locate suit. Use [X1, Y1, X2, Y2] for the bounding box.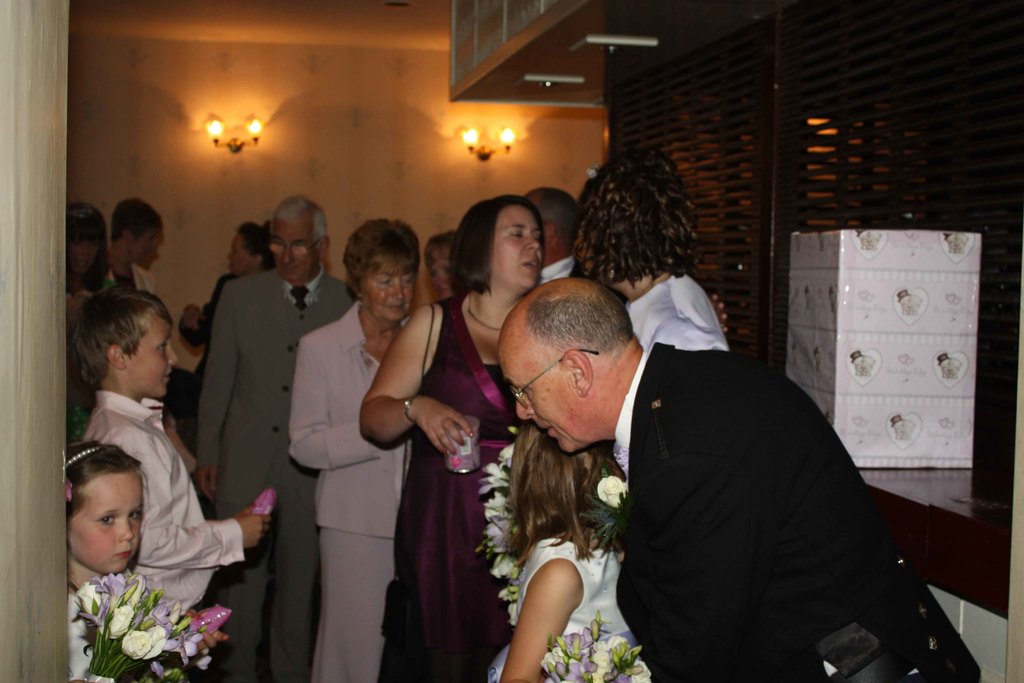
[198, 269, 358, 682].
